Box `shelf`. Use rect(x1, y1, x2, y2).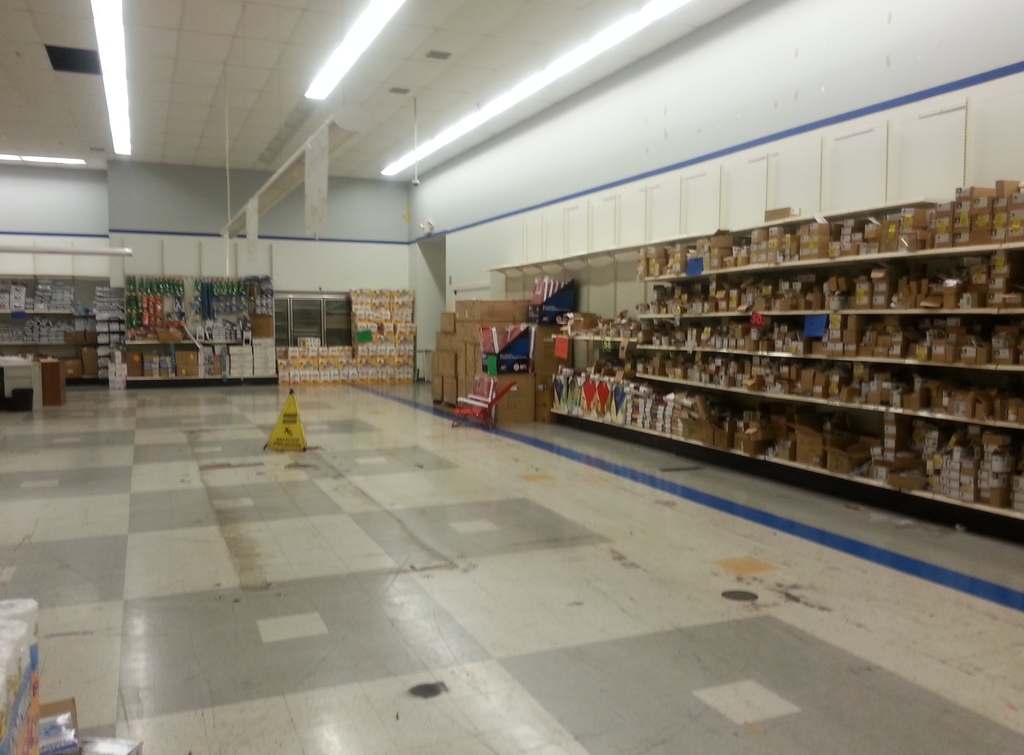
rect(116, 270, 301, 380).
